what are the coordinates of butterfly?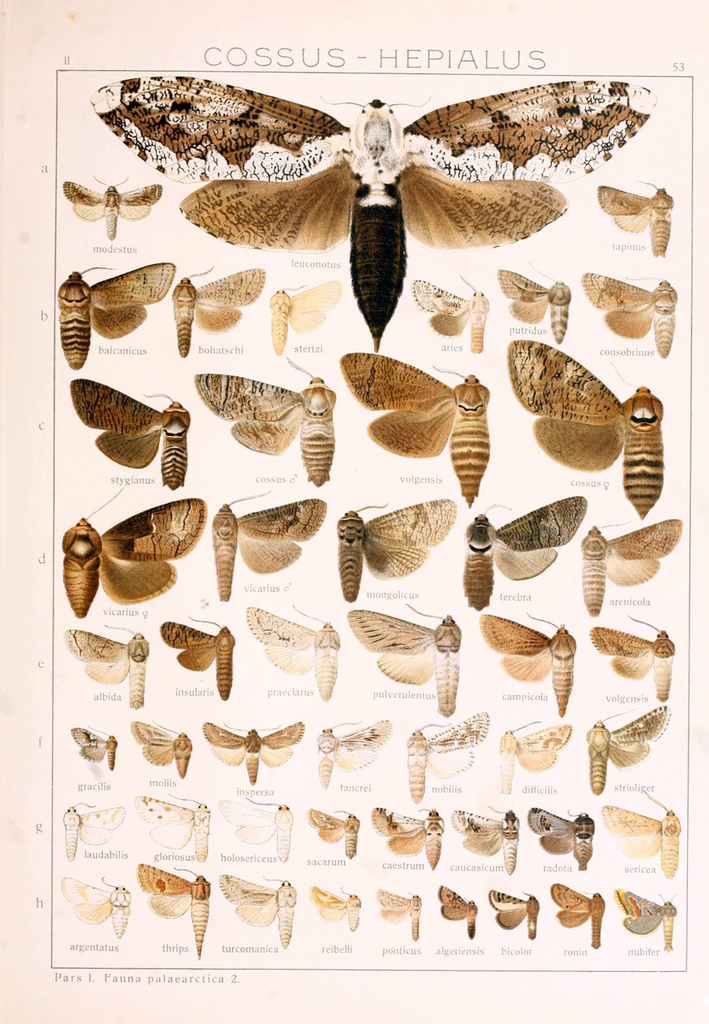
219 794 299 860.
